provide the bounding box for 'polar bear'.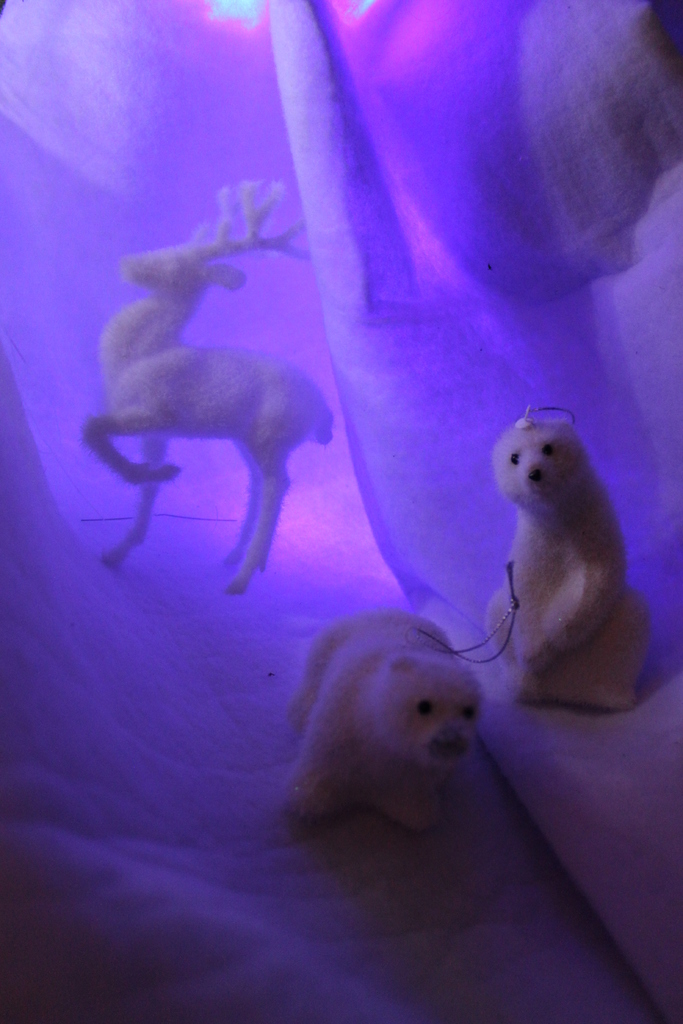
pyautogui.locateOnScreen(285, 606, 484, 840).
